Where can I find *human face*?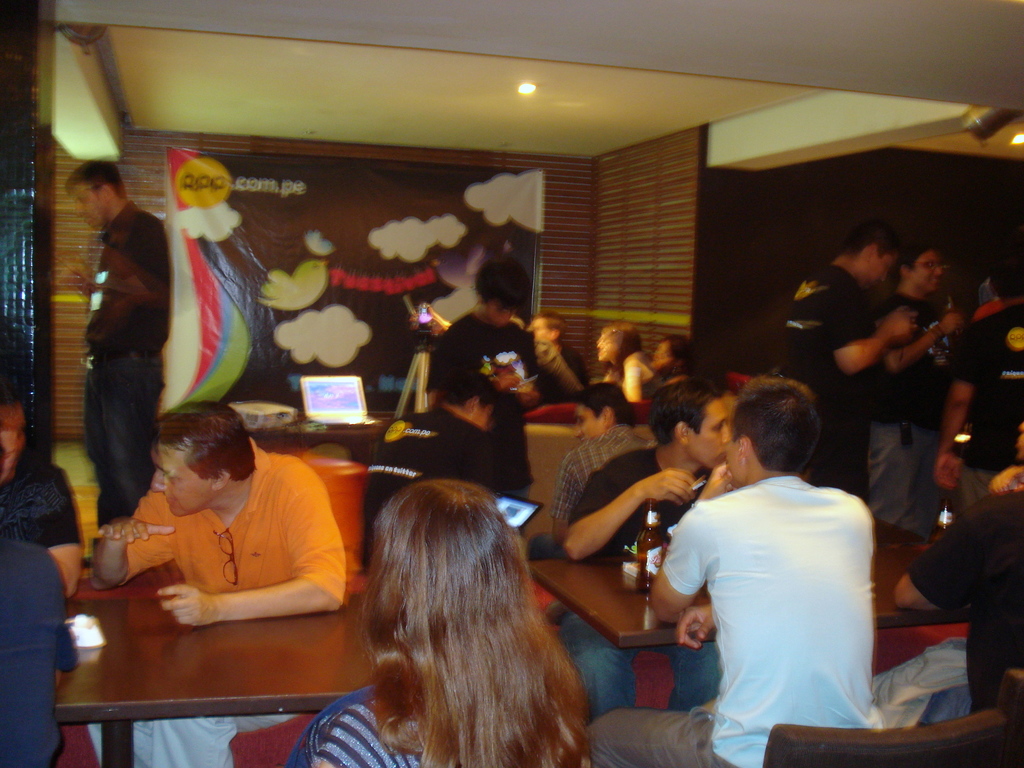
You can find it at 156,442,209,516.
